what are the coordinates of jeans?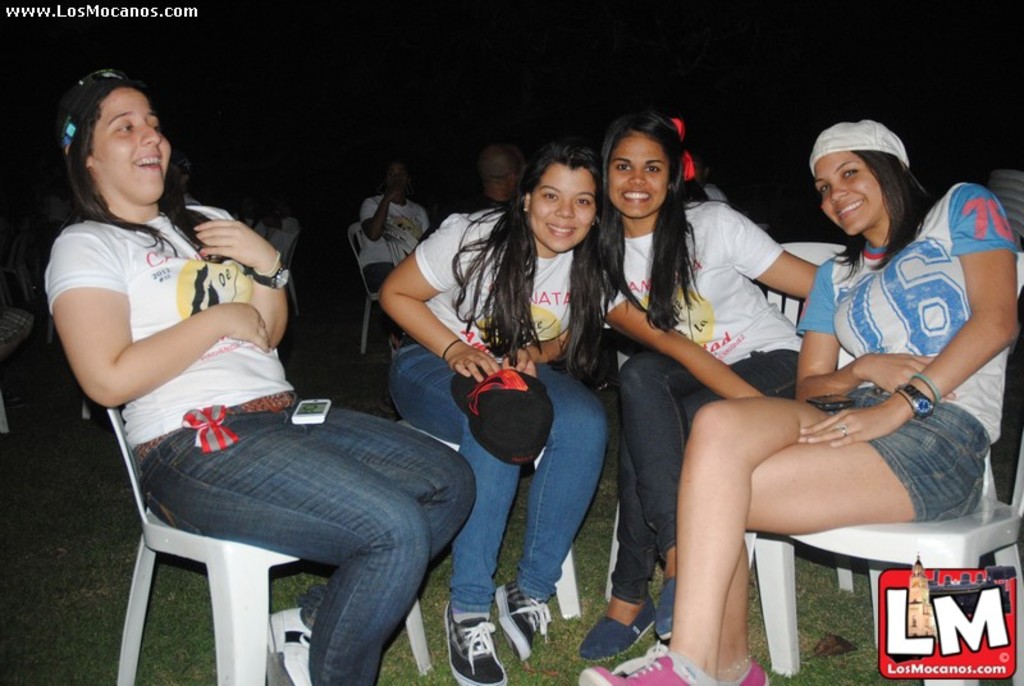
locate(133, 385, 477, 685).
